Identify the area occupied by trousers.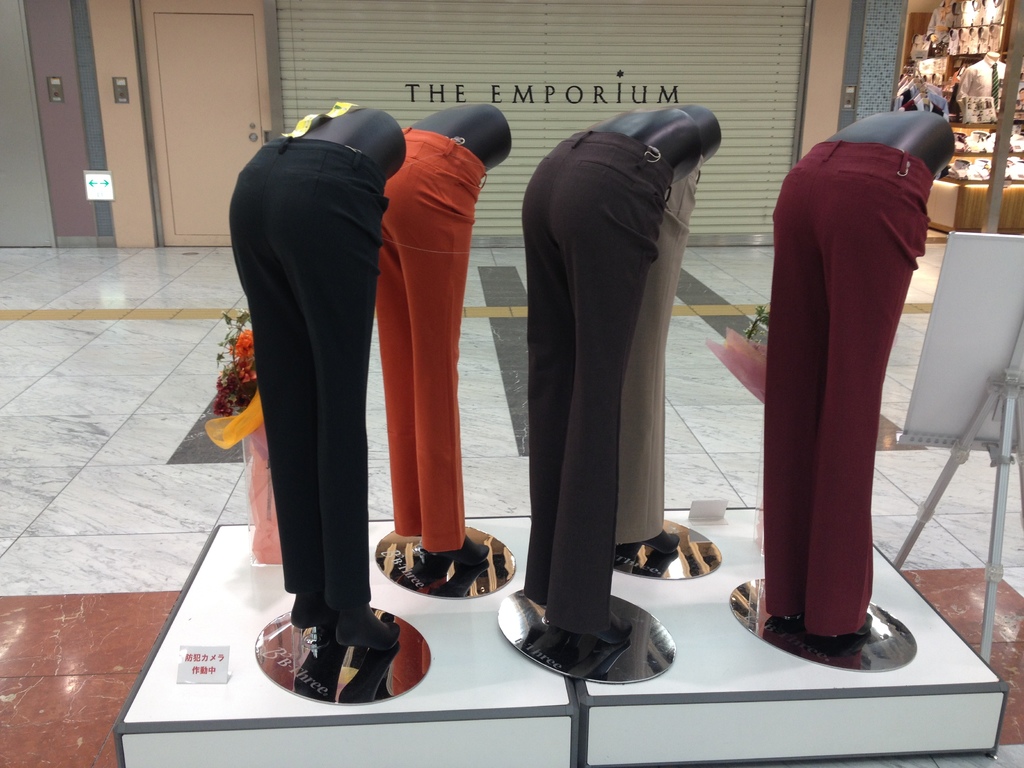
Area: (x1=372, y1=122, x2=488, y2=553).
